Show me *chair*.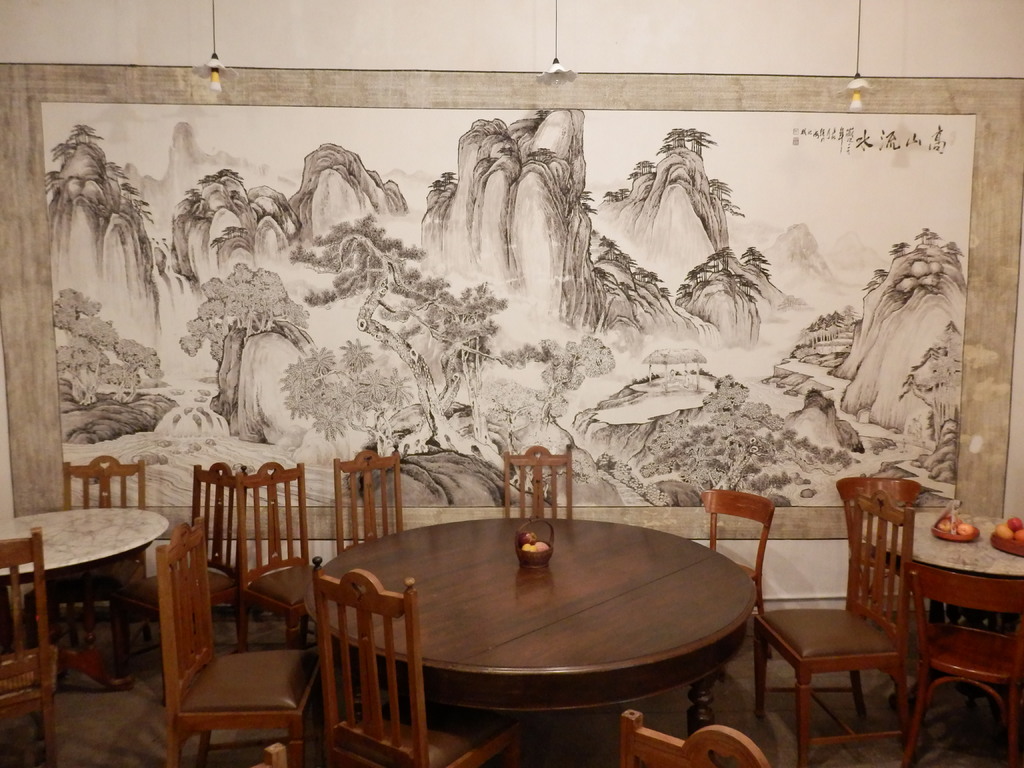
*chair* is here: <bbox>837, 474, 924, 636</bbox>.
